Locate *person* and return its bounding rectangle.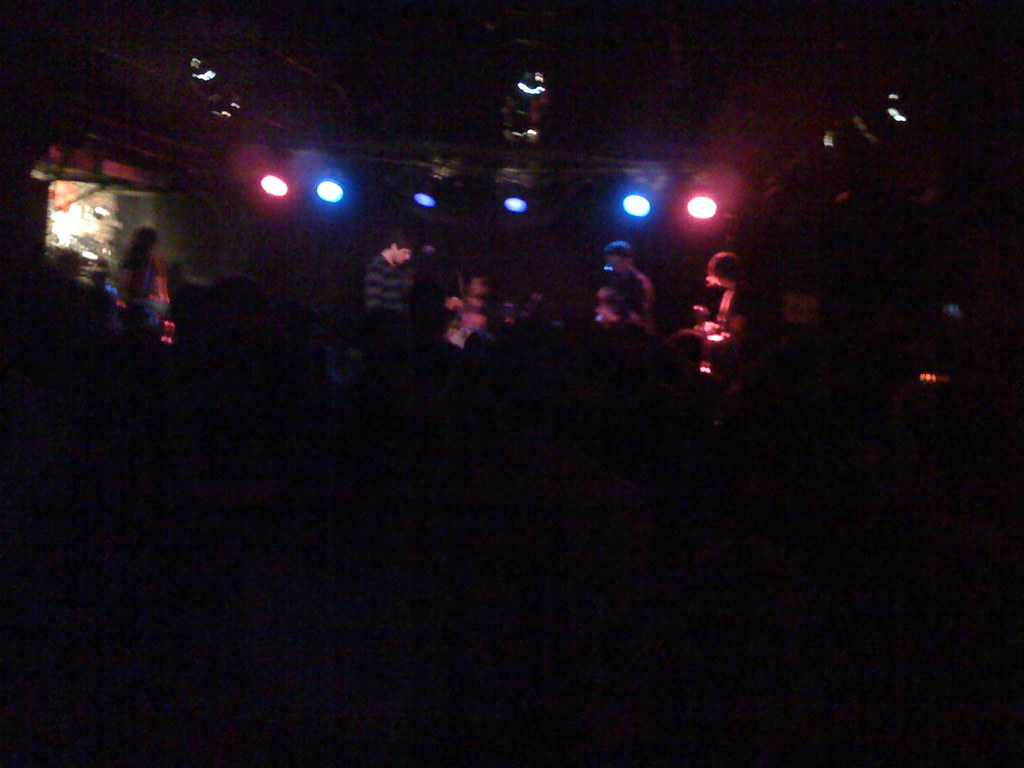
crop(692, 245, 736, 356).
